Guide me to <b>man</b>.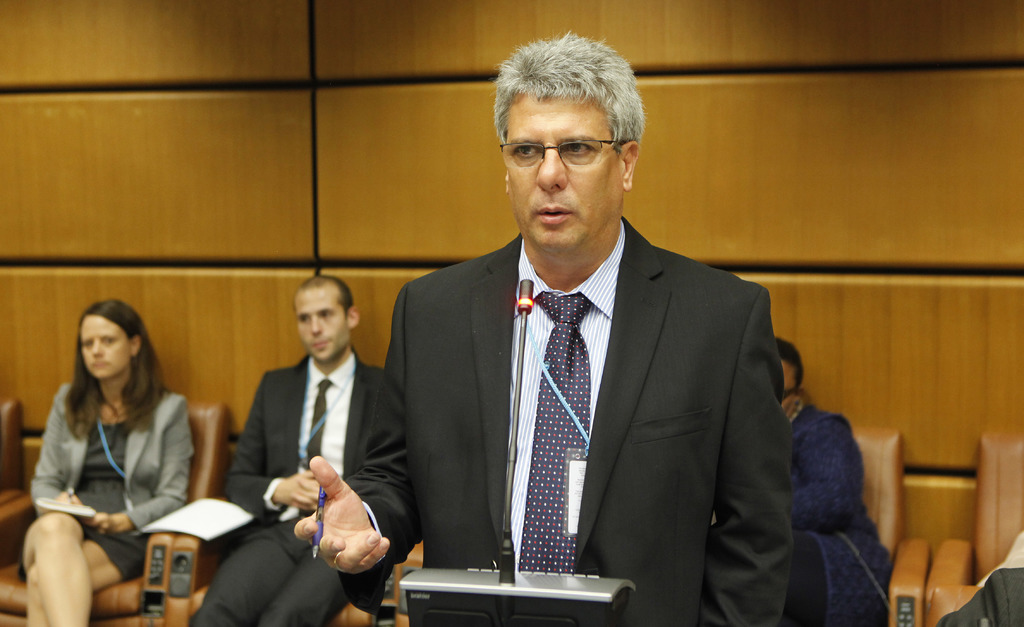
Guidance: box=[294, 35, 797, 626].
